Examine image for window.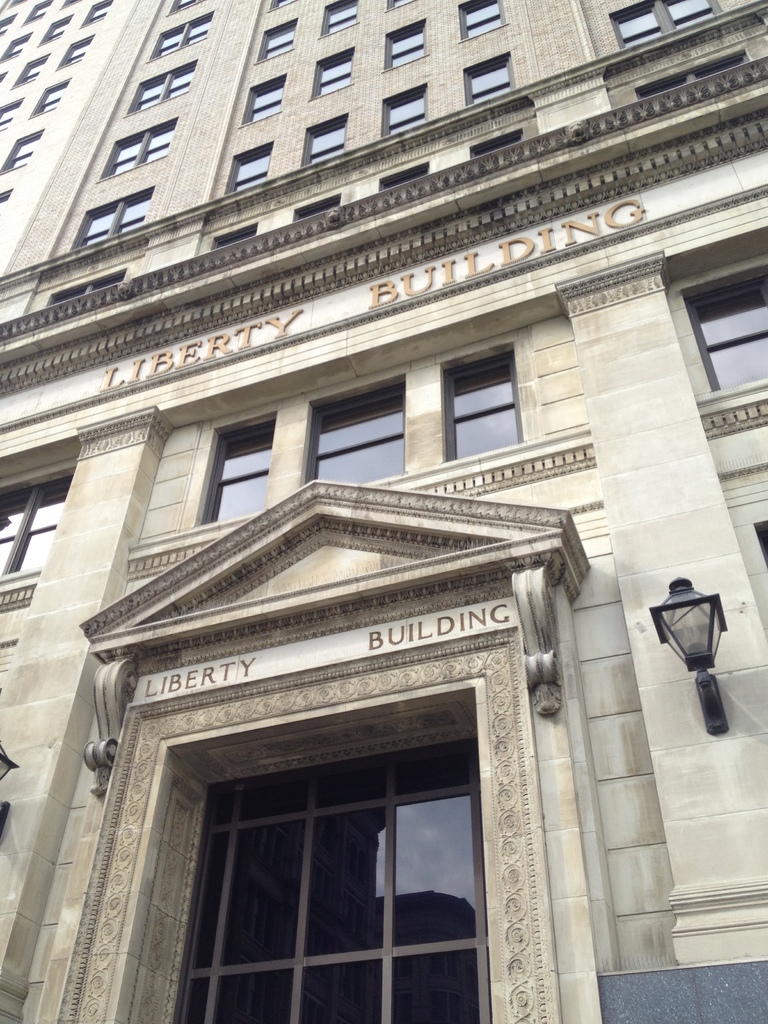
Examination result: (0,188,12,206).
